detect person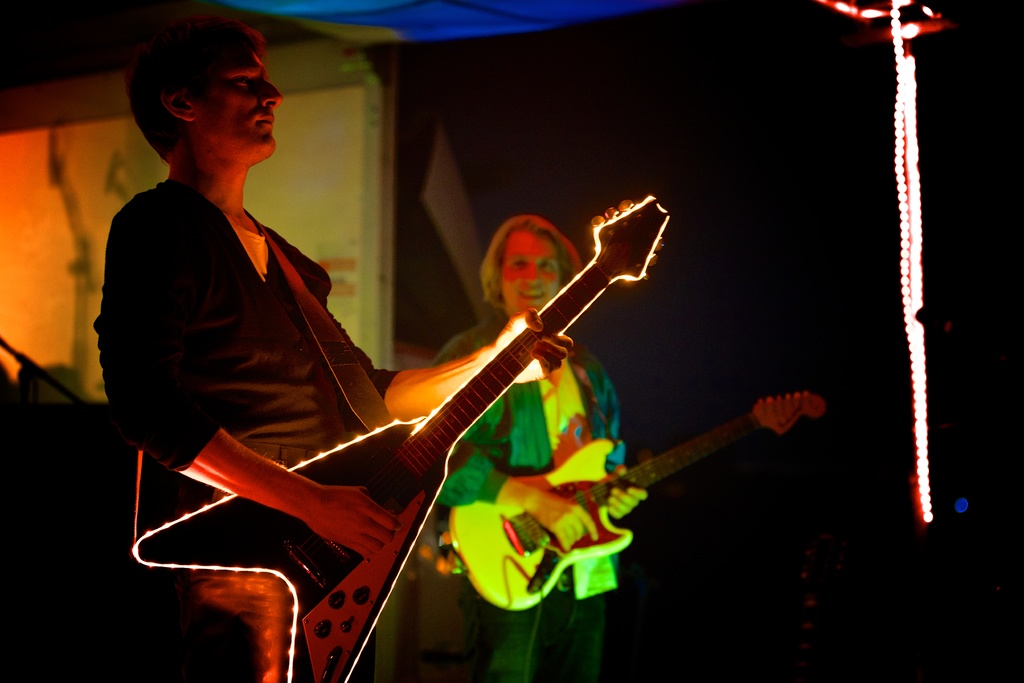
(x1=438, y1=217, x2=641, y2=682)
